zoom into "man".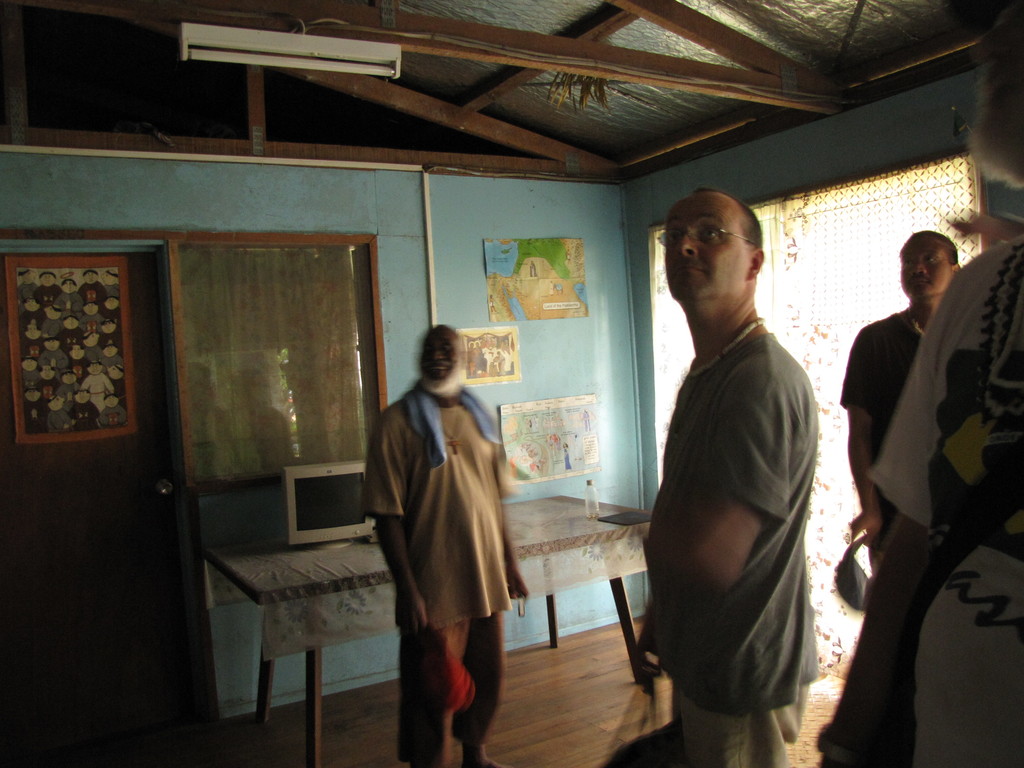
Zoom target: {"left": 840, "top": 230, "right": 961, "bottom": 593}.
